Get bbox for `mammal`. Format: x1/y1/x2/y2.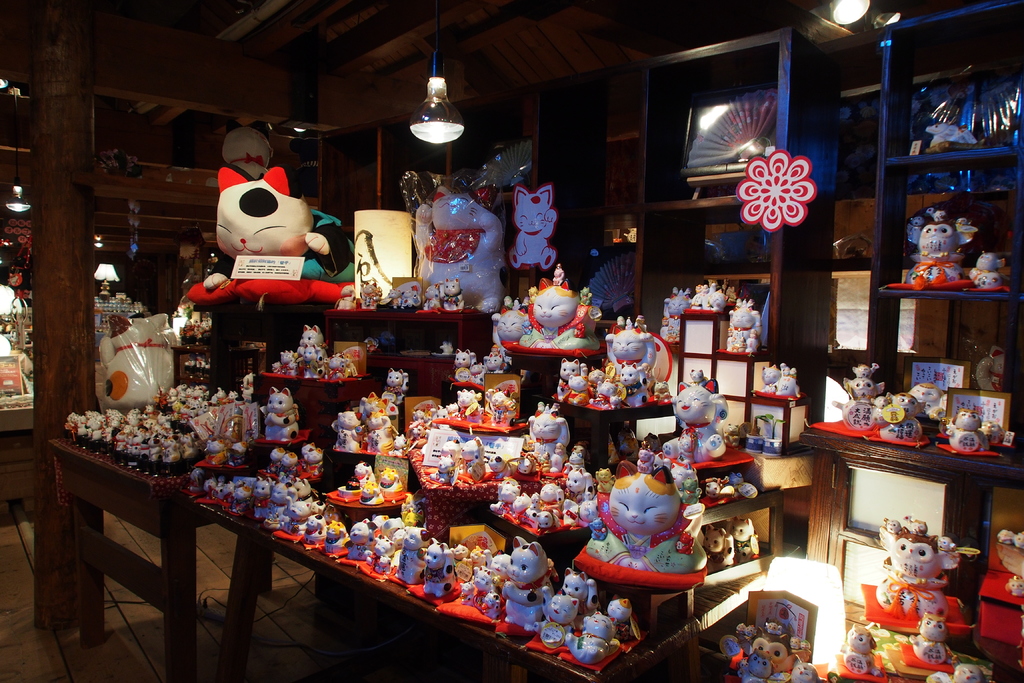
967/247/1008/293.
